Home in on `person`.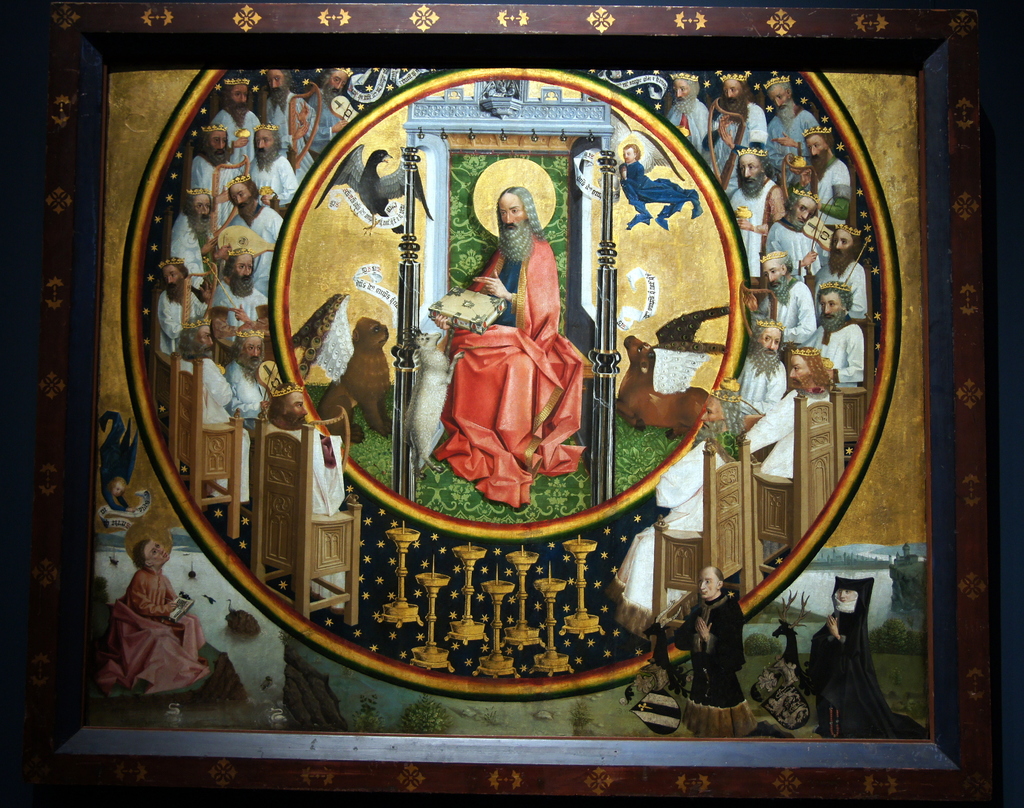
Homed in at region(820, 229, 873, 317).
